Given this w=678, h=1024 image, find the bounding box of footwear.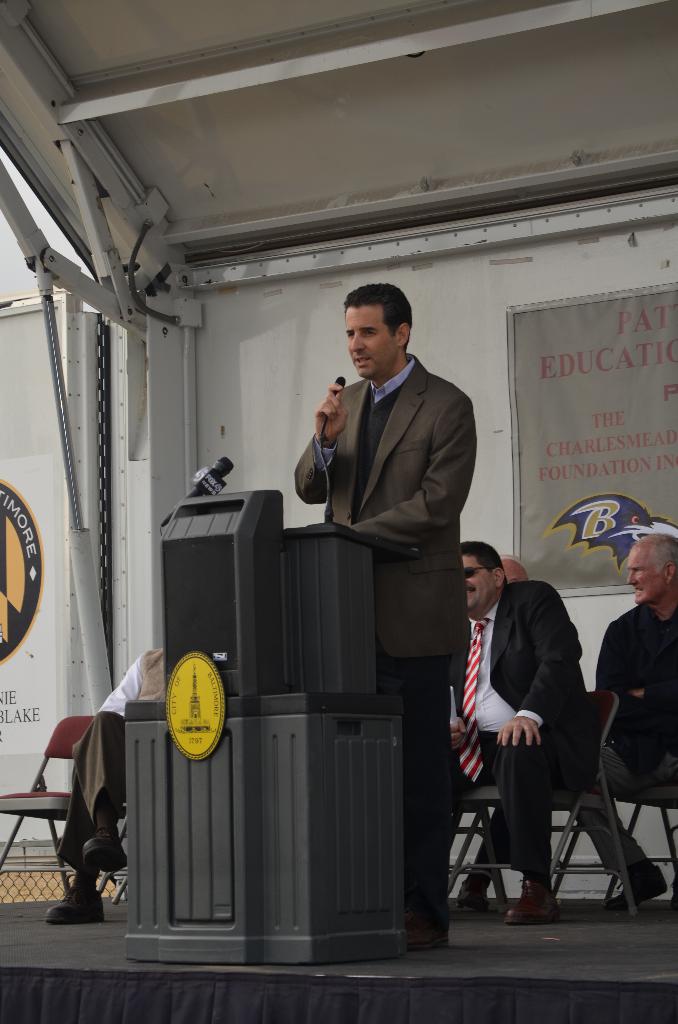
(x1=40, y1=845, x2=106, y2=921).
